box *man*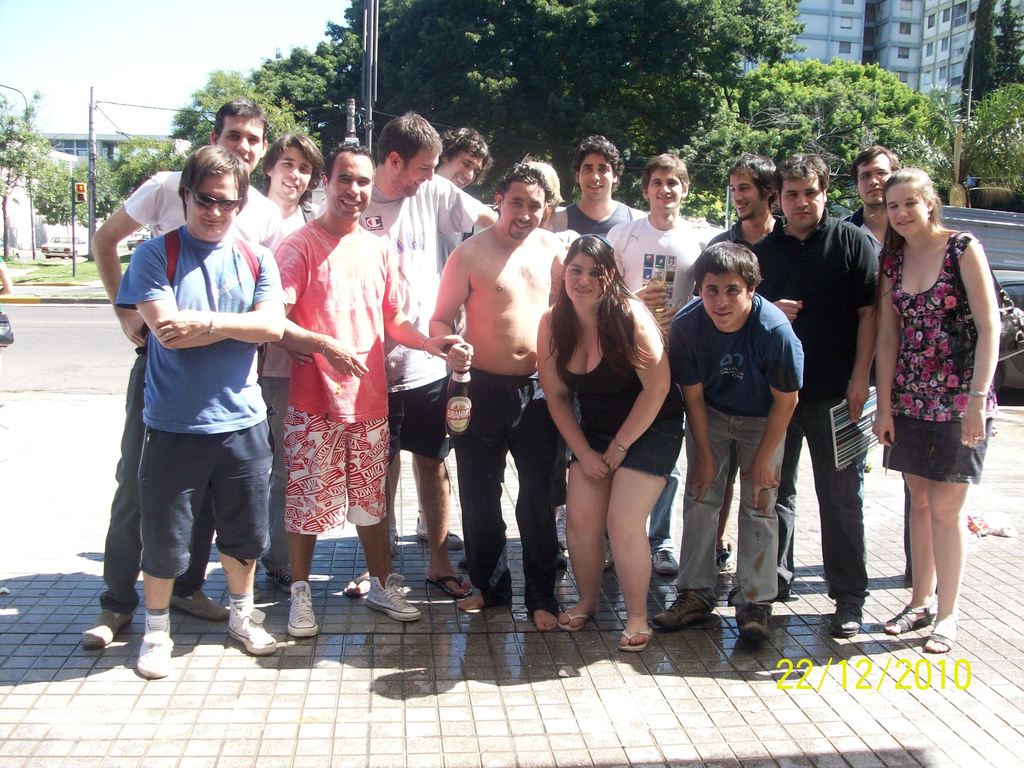
(76,98,295,648)
